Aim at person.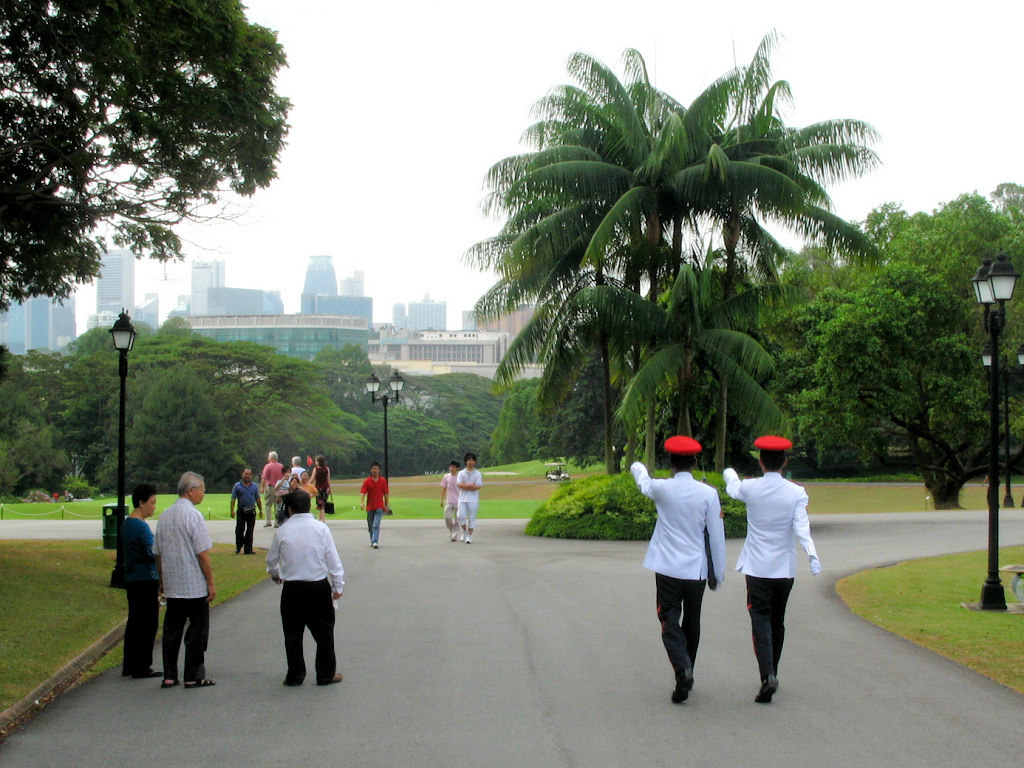
Aimed at x1=724 y1=436 x2=824 y2=711.
